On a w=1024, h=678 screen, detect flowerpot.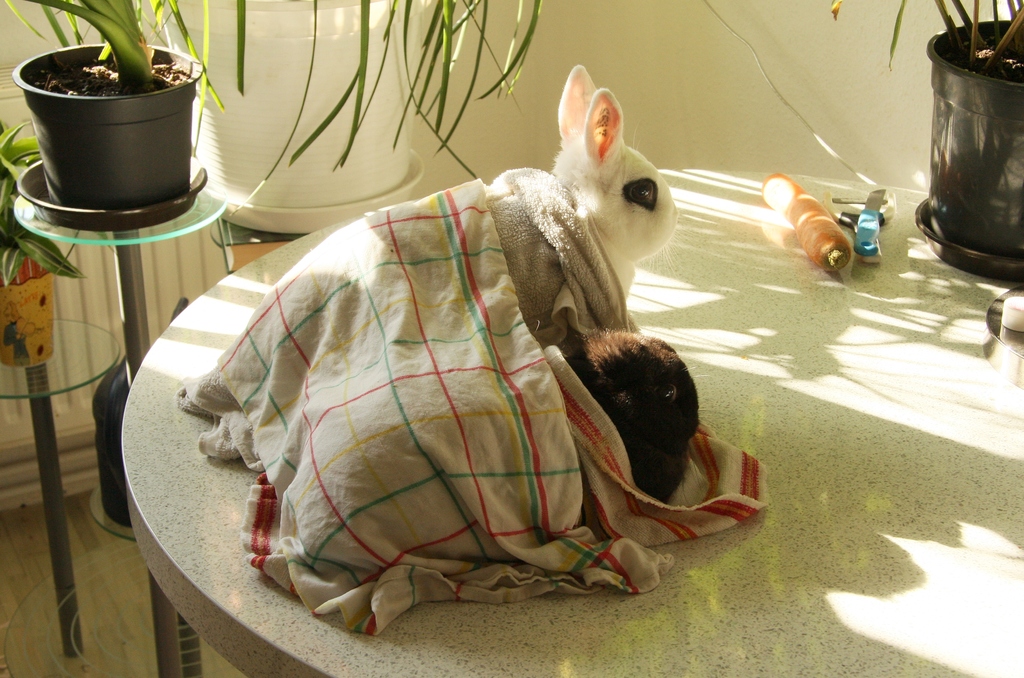
box=[915, 14, 1023, 289].
